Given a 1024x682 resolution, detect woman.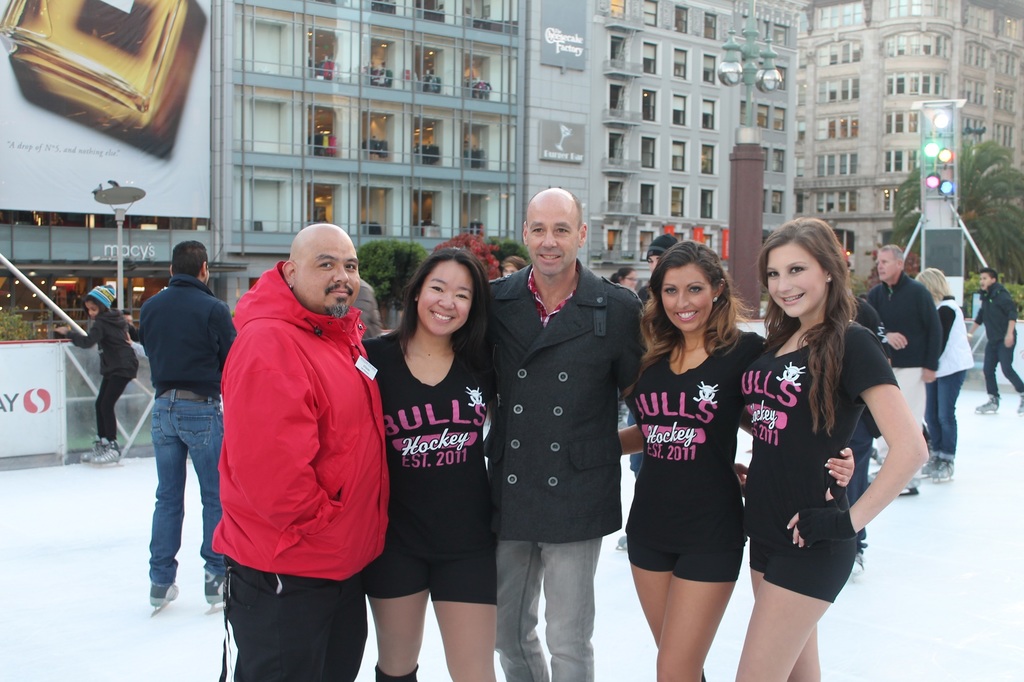
Rect(910, 267, 977, 484).
